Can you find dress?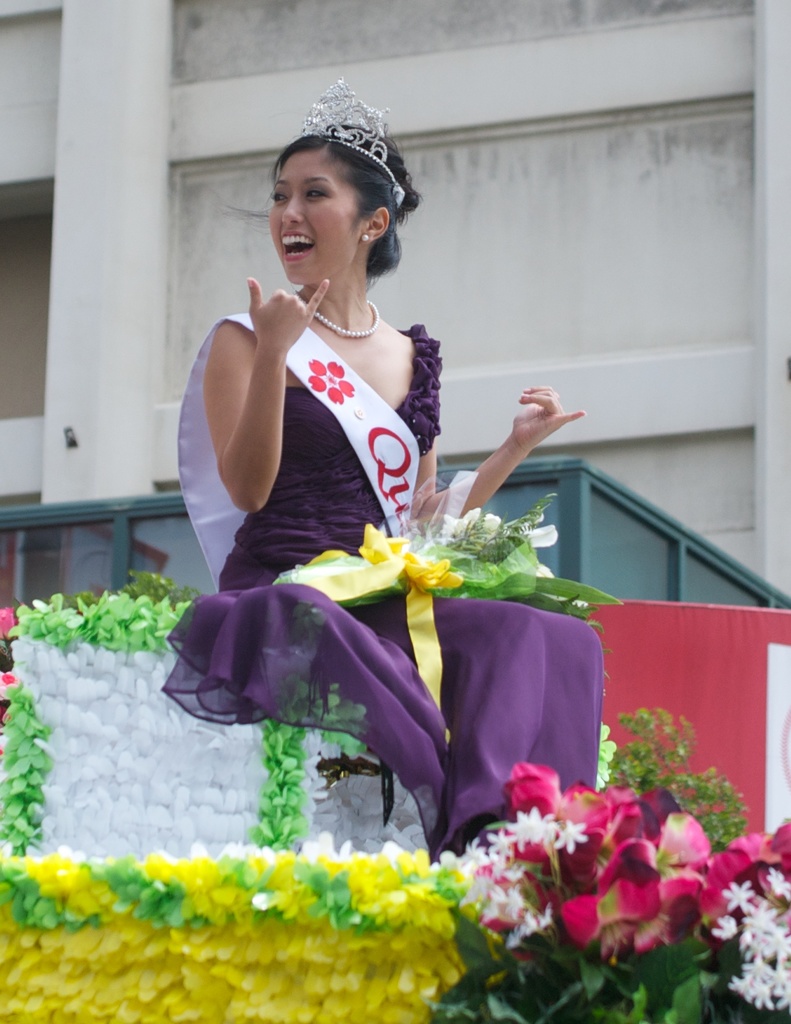
Yes, bounding box: left=161, top=321, right=606, bottom=867.
